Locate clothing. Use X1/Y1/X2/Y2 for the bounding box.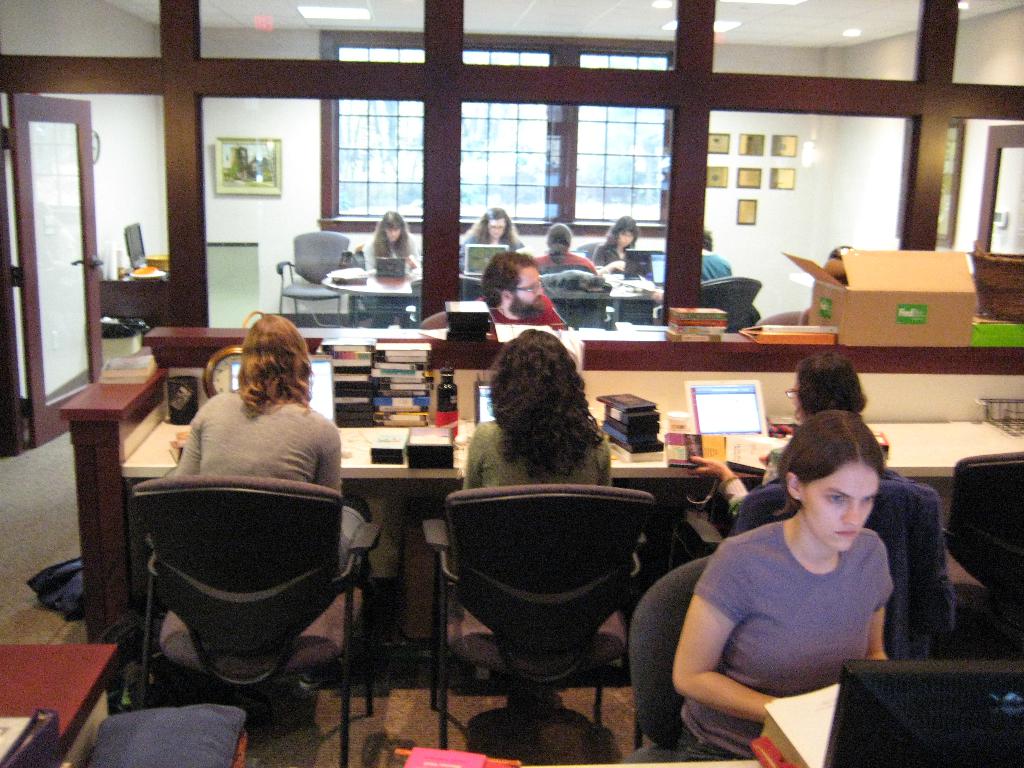
160/388/372/577.
